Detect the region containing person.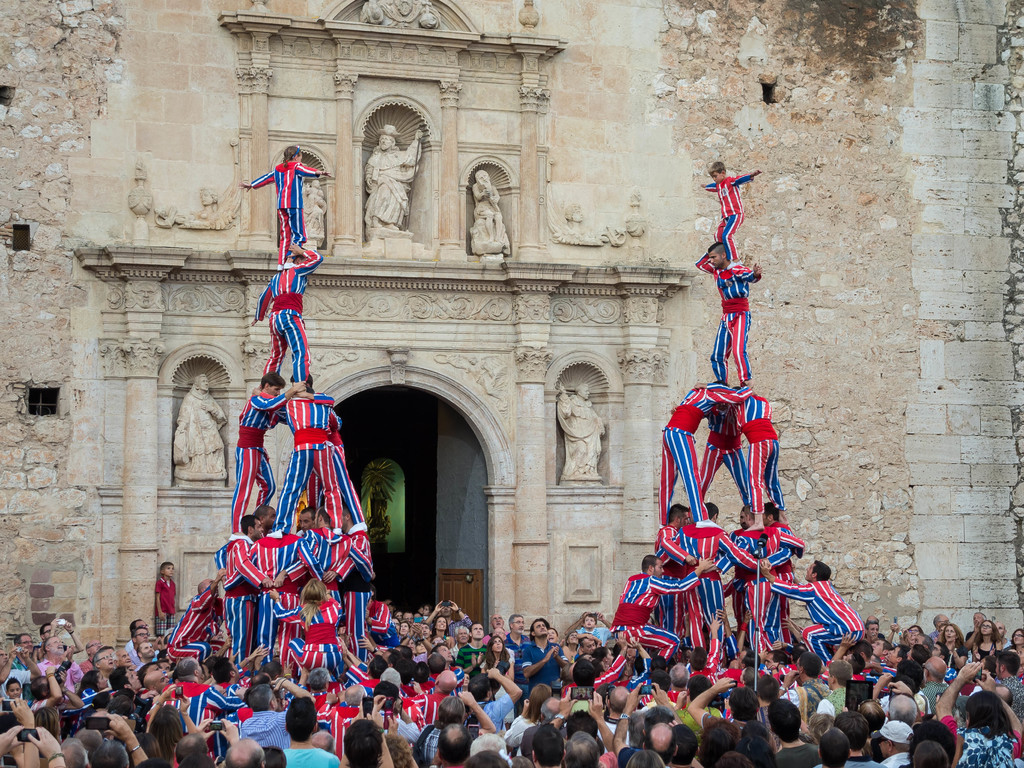
locate(472, 164, 508, 244).
